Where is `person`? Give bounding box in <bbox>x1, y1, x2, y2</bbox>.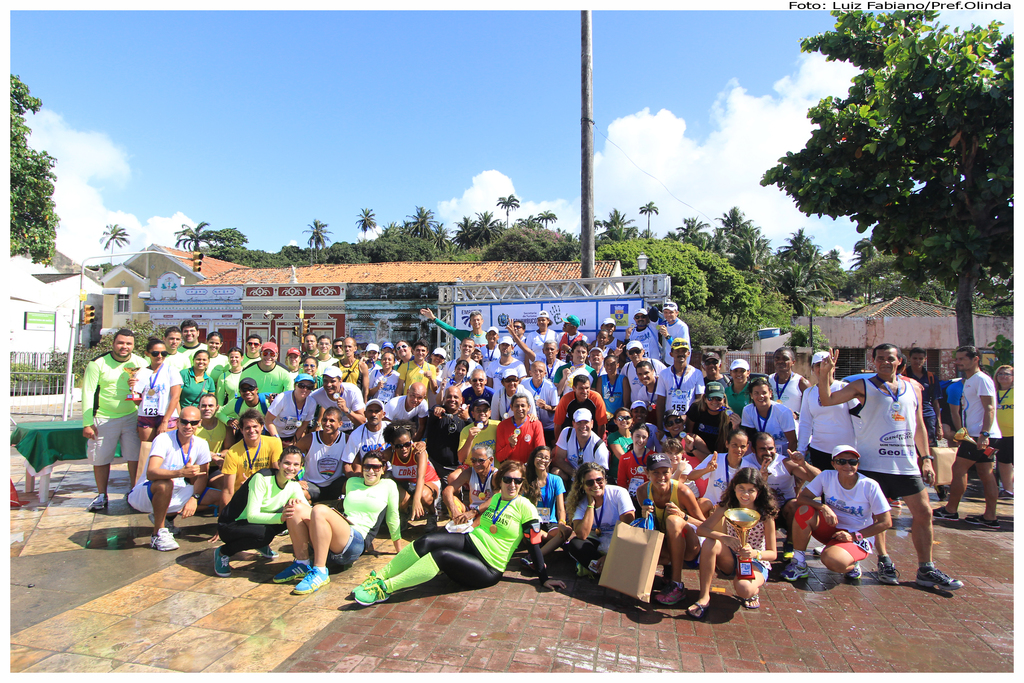
<bbox>540, 342, 567, 378</bbox>.
